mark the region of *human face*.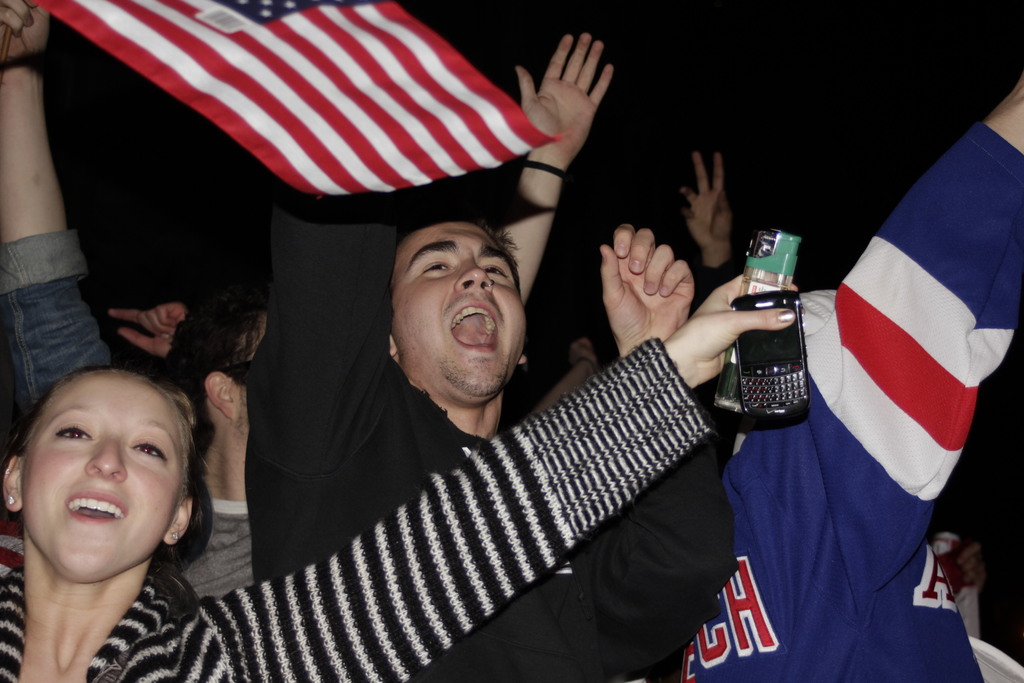
Region: box(396, 222, 525, 400).
